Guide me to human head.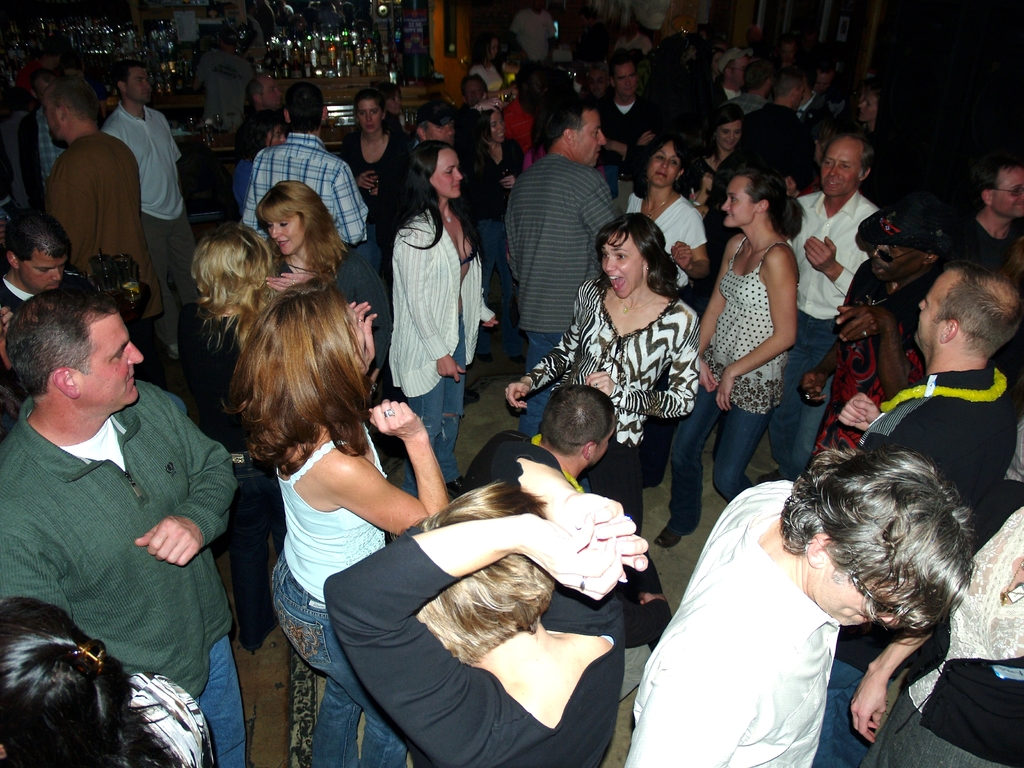
Guidance: crop(862, 205, 927, 281).
